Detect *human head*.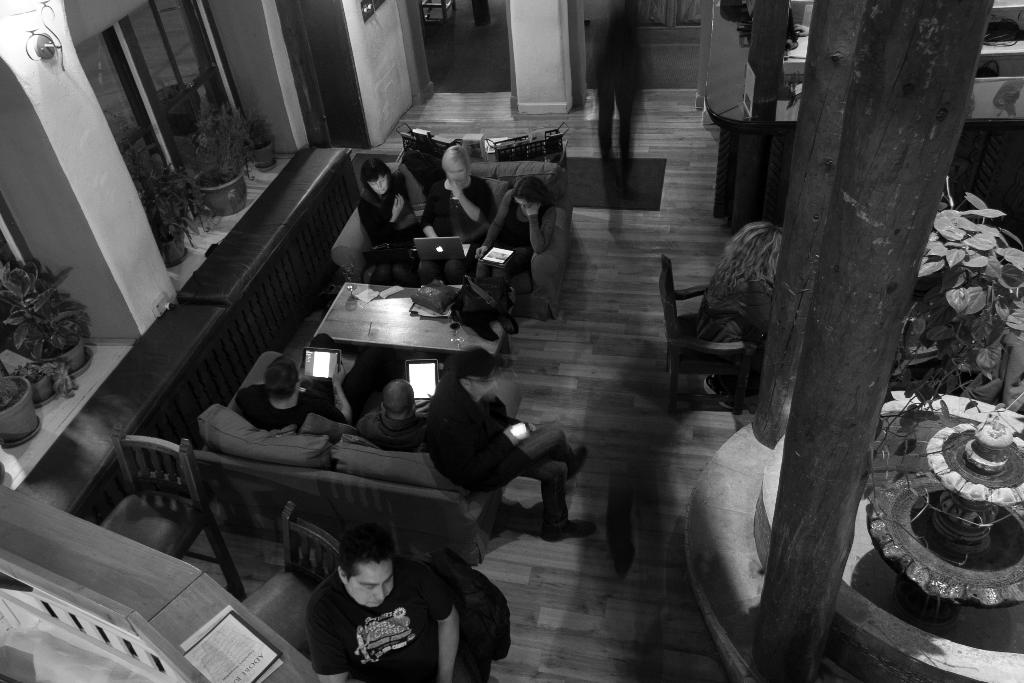
Detected at [left=380, top=375, right=417, bottom=415].
